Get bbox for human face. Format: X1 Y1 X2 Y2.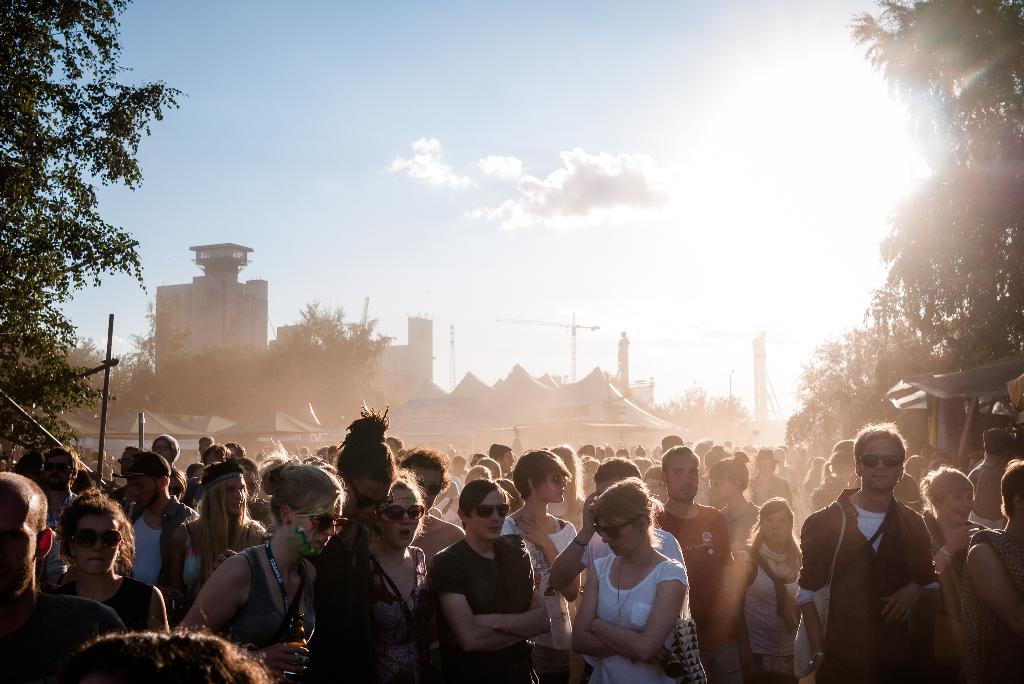
379 488 424 548.
